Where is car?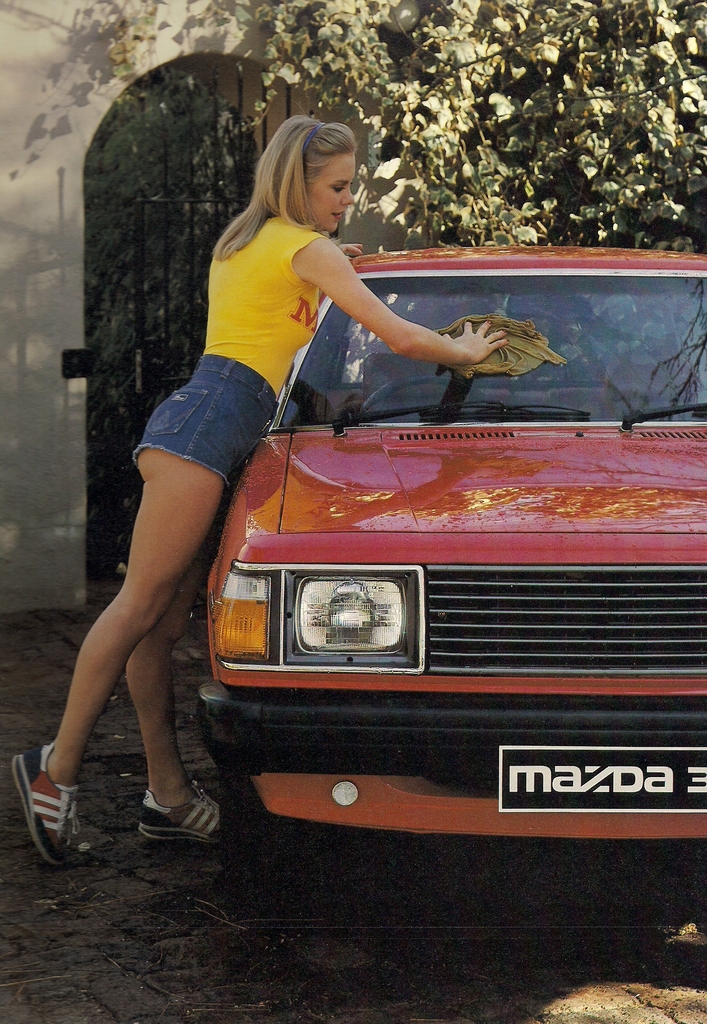
{"x1": 197, "y1": 239, "x2": 706, "y2": 902}.
